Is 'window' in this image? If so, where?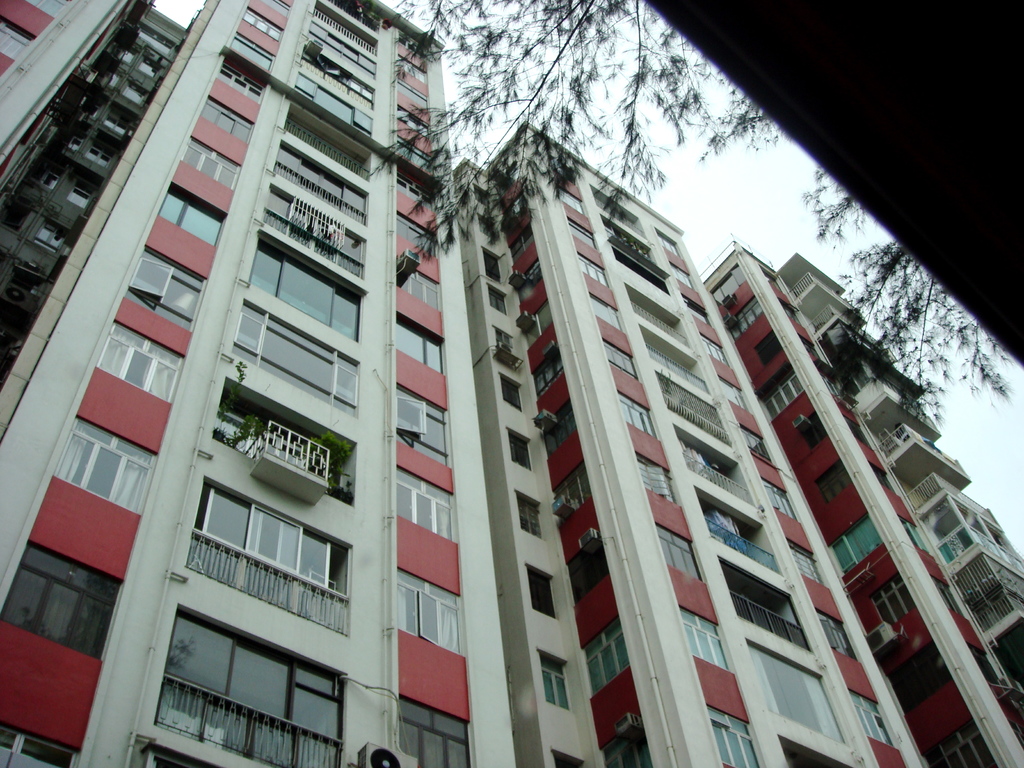
Yes, at (left=703, top=705, right=760, bottom=767).
